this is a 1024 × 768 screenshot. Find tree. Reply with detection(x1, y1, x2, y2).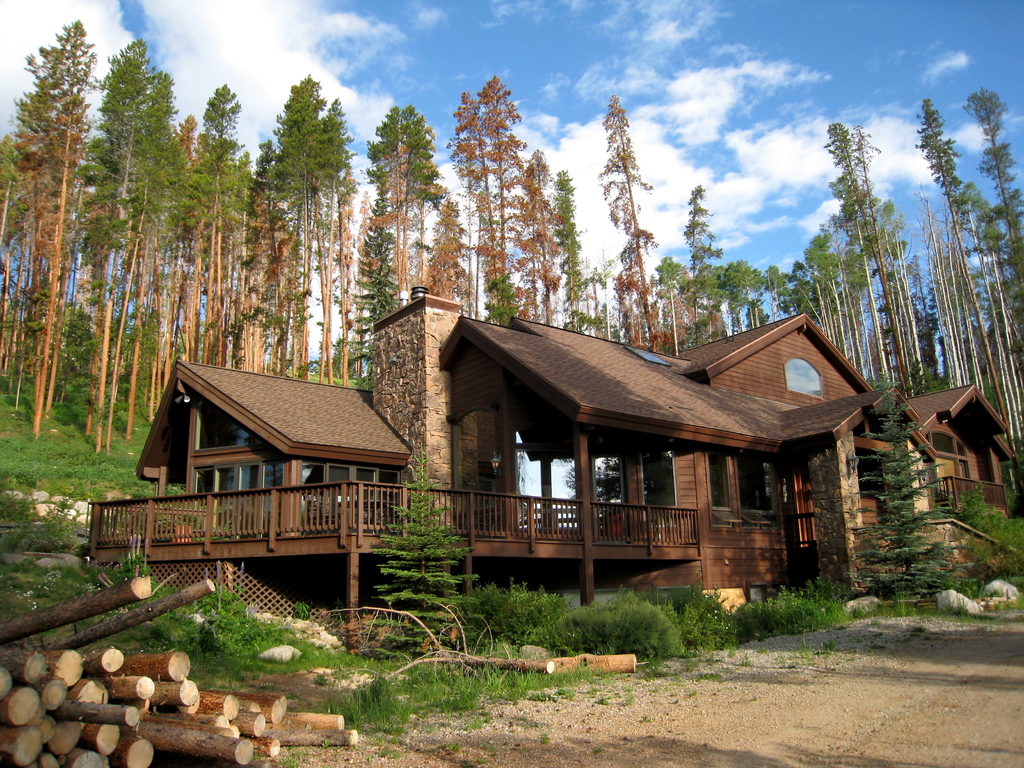
detection(474, 77, 558, 316).
